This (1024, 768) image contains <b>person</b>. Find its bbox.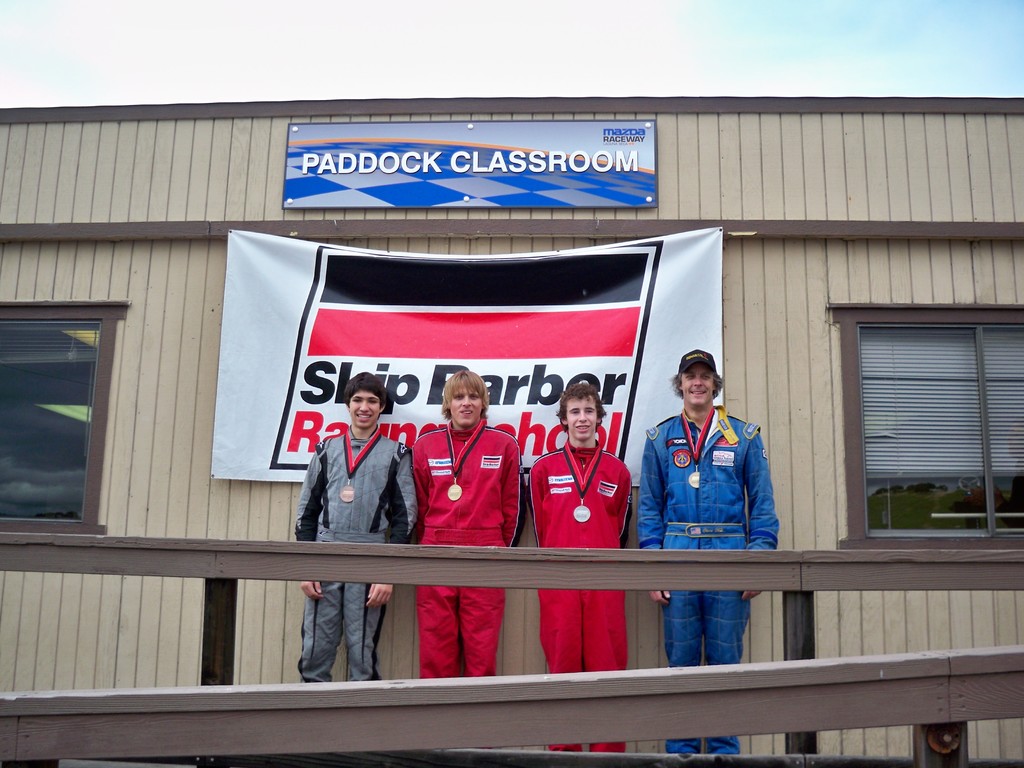
411:372:515:689.
